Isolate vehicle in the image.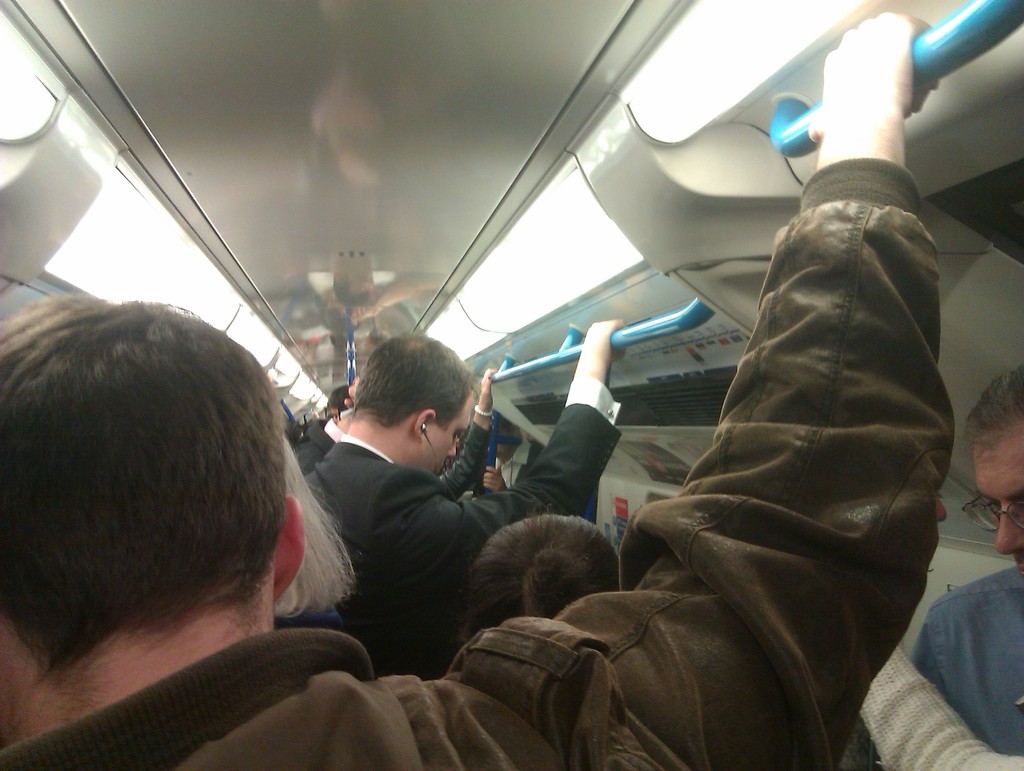
Isolated region: <box>0,0,1023,770</box>.
